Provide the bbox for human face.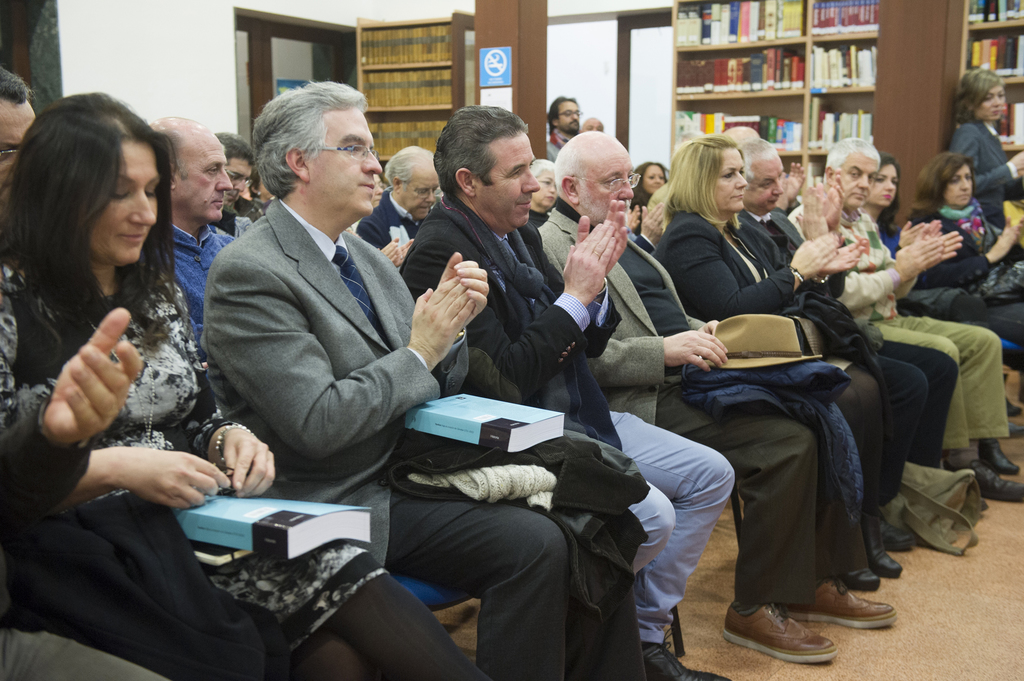
{"left": 869, "top": 161, "right": 902, "bottom": 207}.
